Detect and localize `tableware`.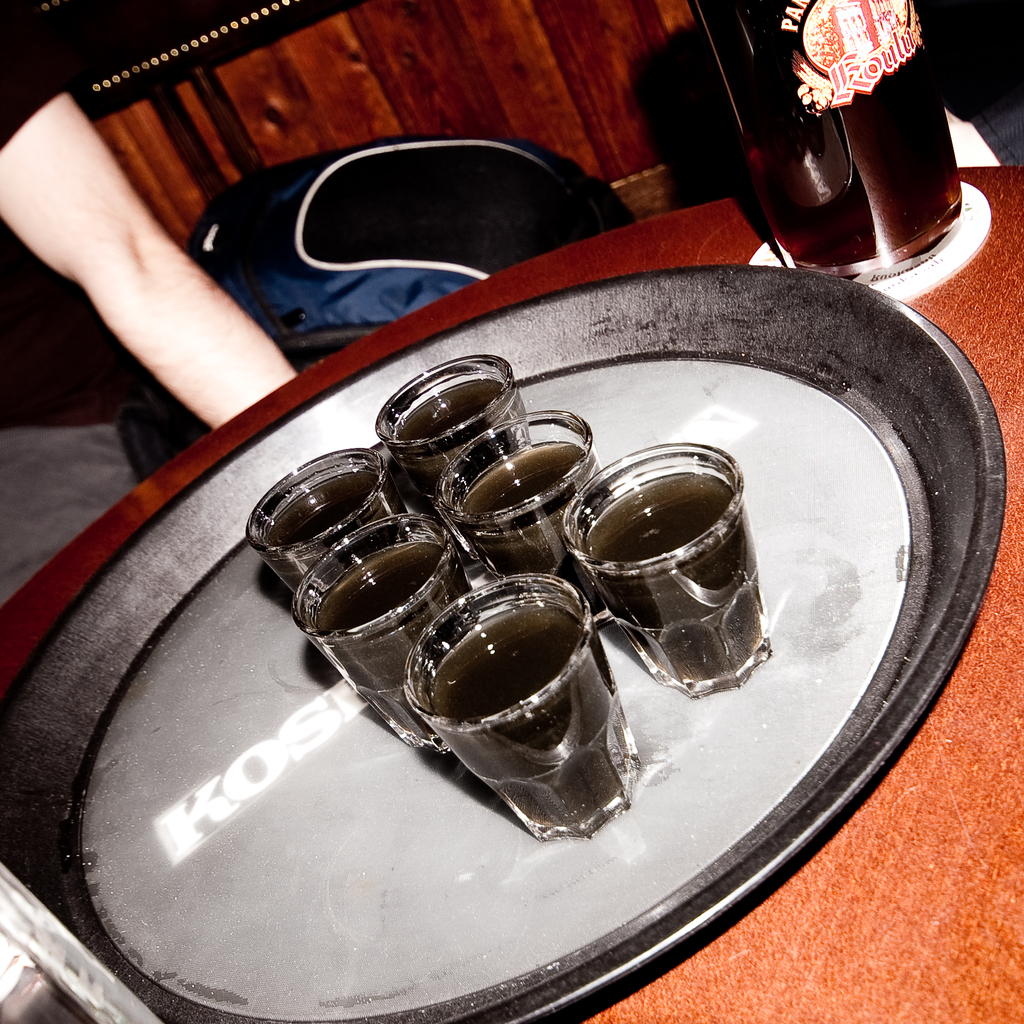
Localized at locate(0, 267, 1012, 1023).
